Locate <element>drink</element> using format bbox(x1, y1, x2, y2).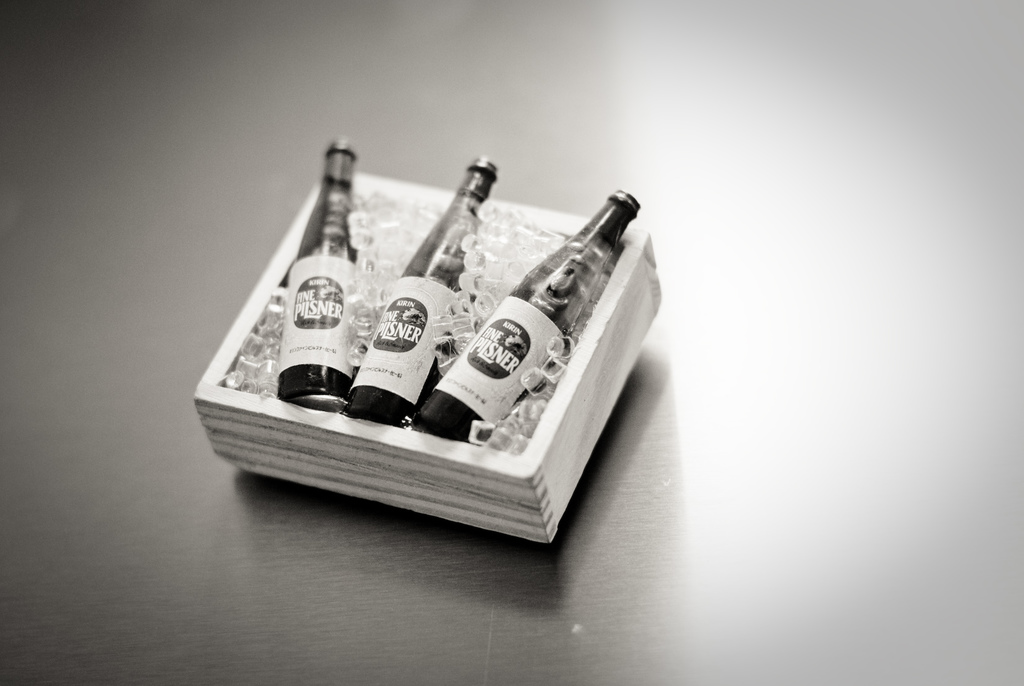
bbox(348, 157, 500, 430).
